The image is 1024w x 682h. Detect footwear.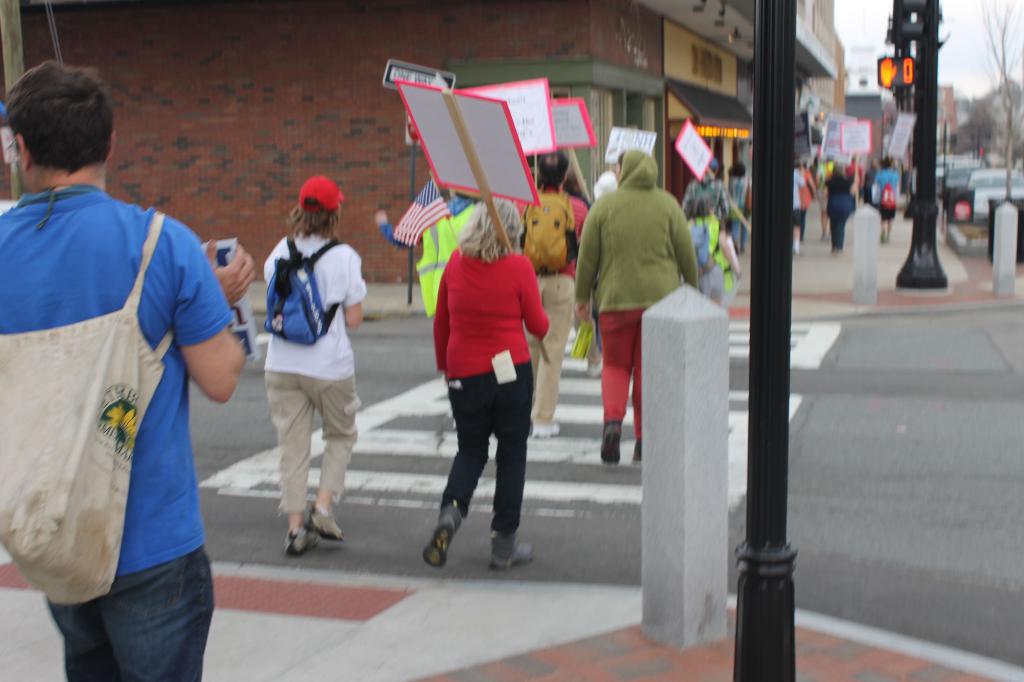
Detection: pyautogui.locateOnScreen(309, 502, 349, 543).
